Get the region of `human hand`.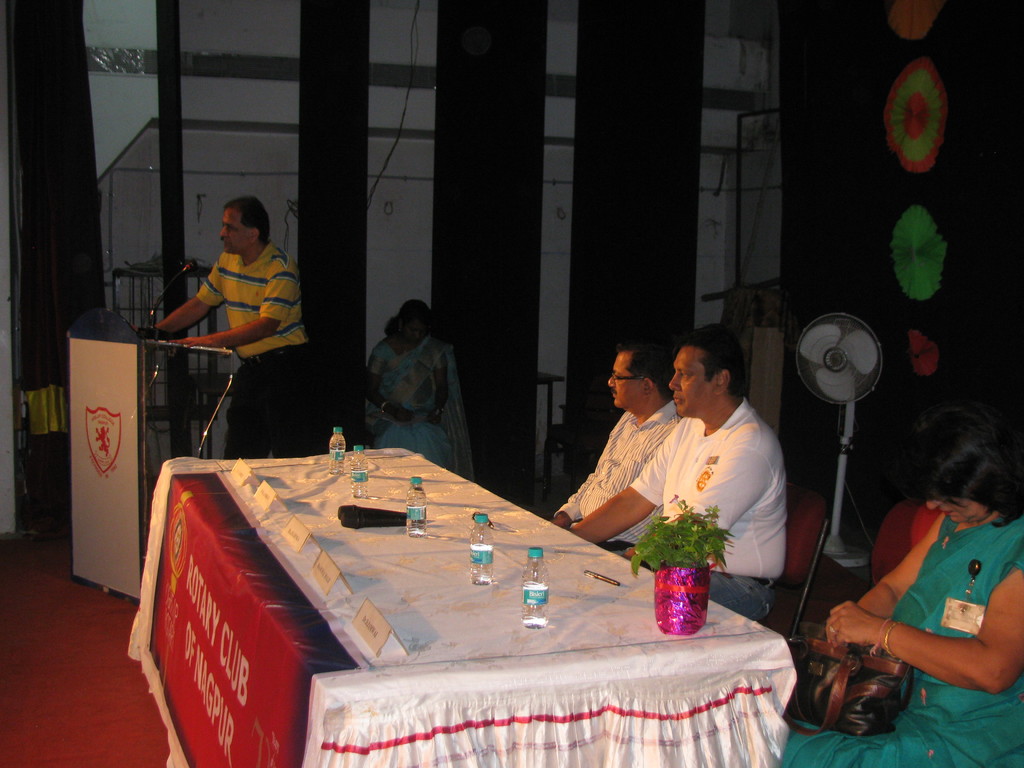
bbox=(425, 416, 442, 429).
